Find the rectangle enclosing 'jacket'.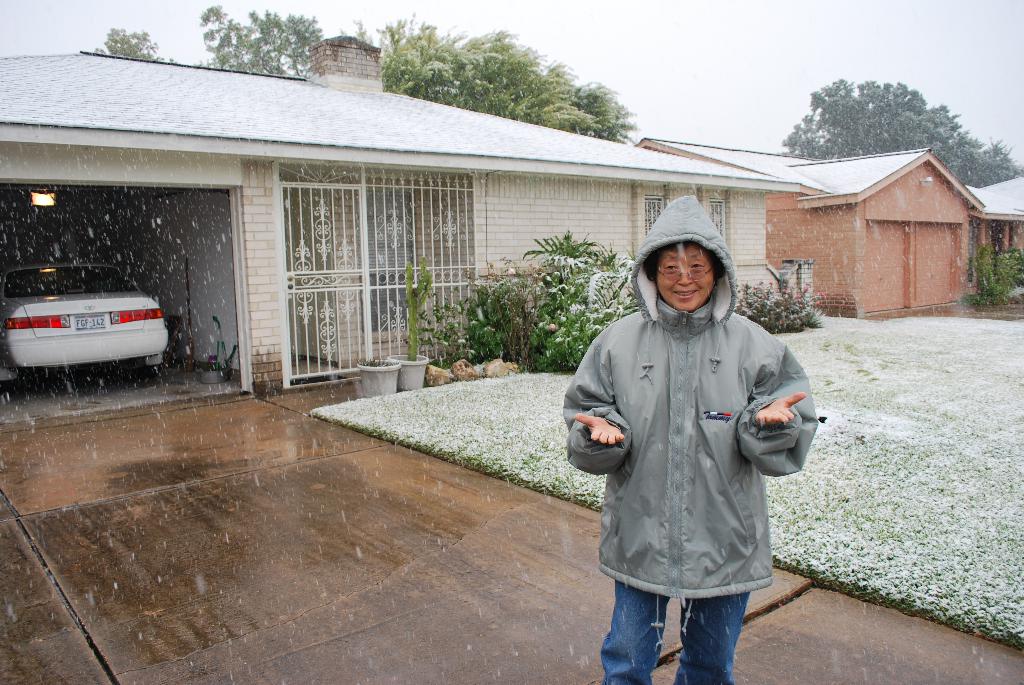
left=578, top=229, right=813, bottom=620.
